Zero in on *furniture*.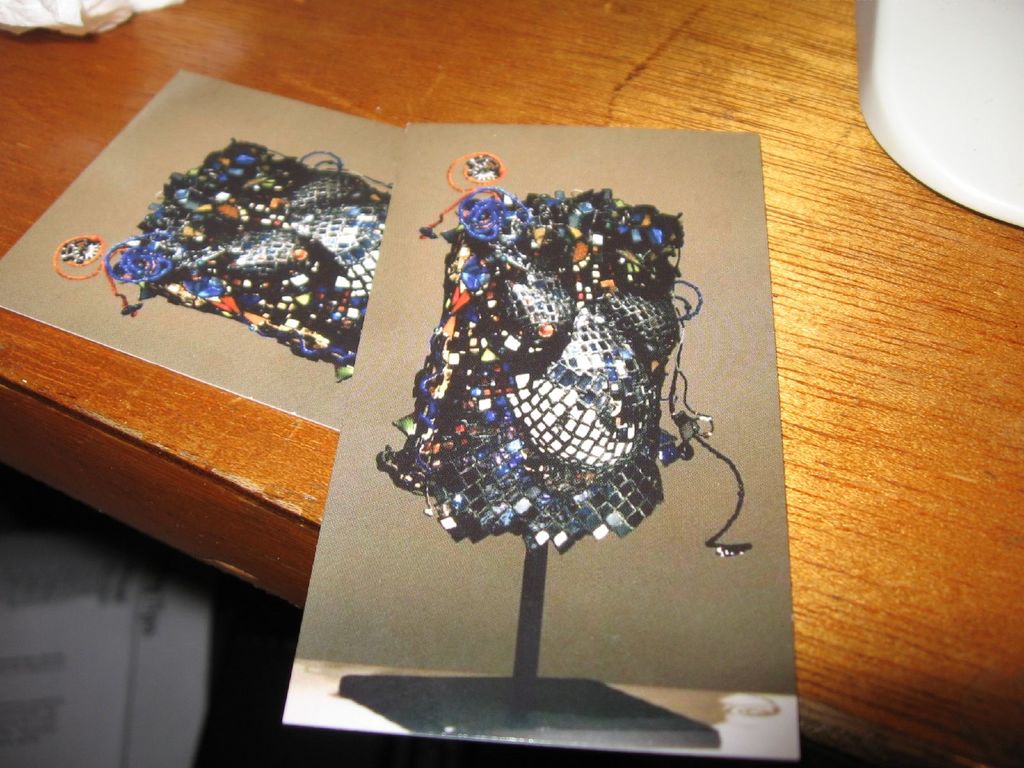
Zeroed in: 0:0:1023:767.
